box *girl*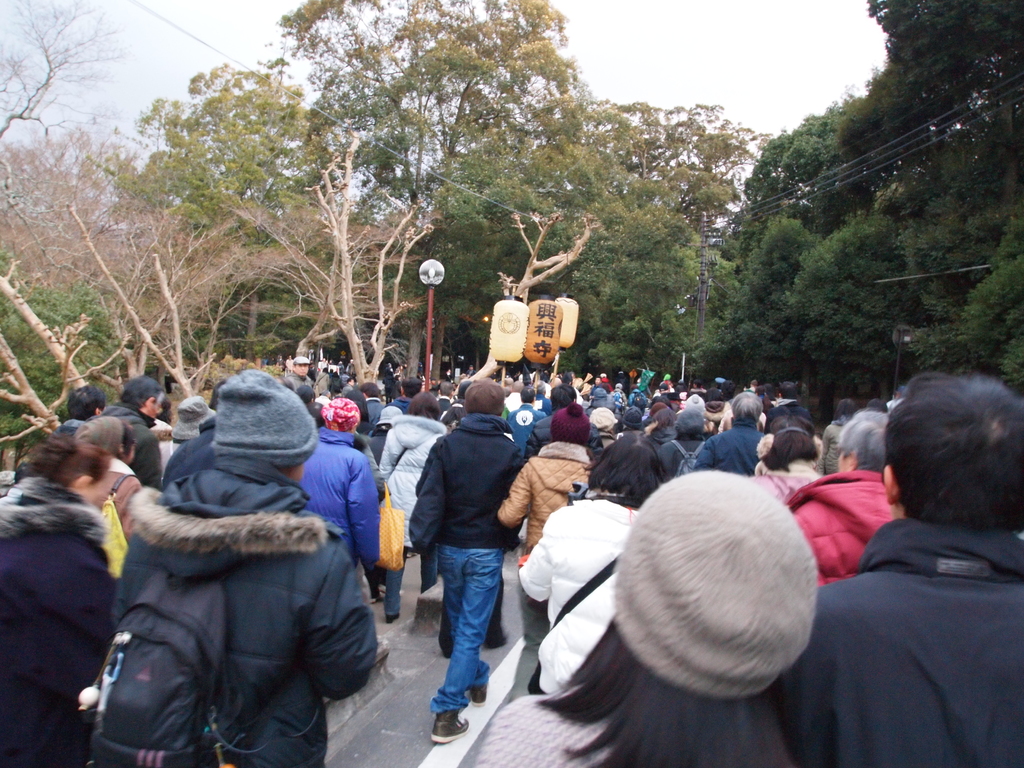
box=[473, 470, 820, 767]
